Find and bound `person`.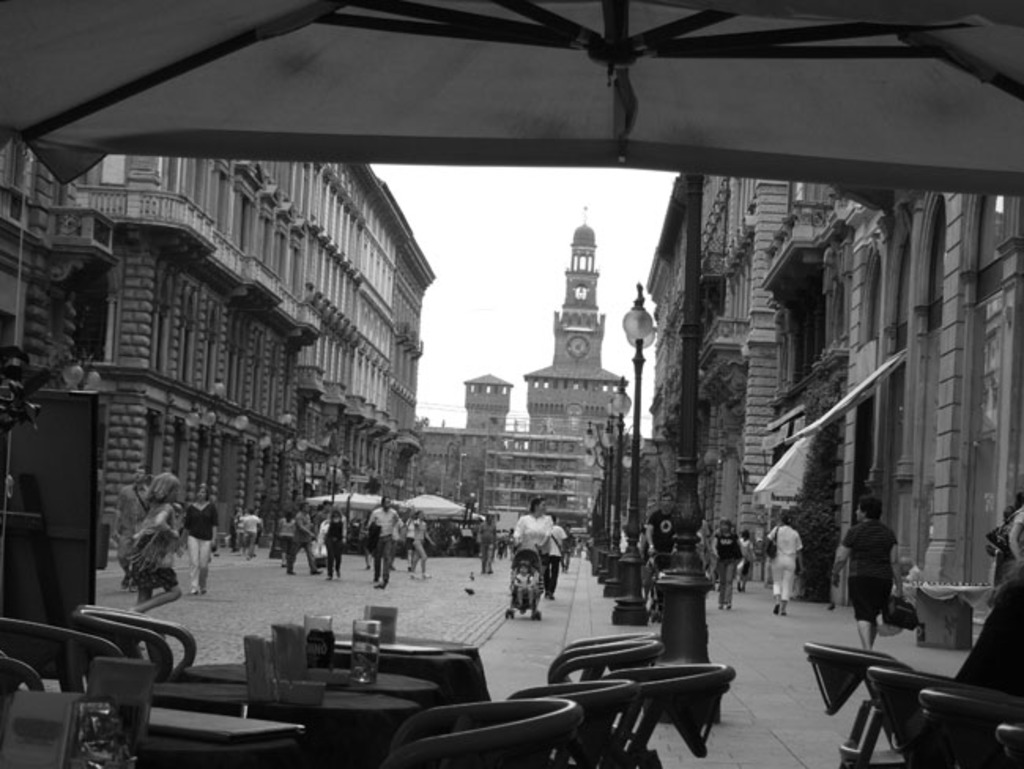
Bound: pyautogui.locateOnScreen(830, 496, 906, 645).
